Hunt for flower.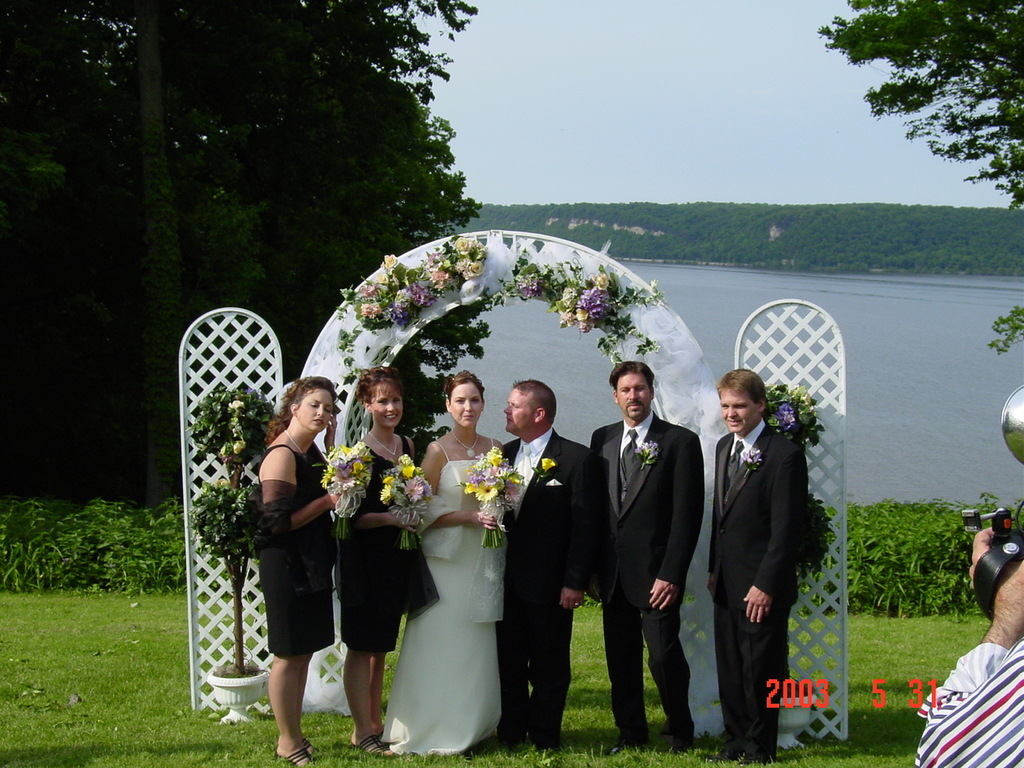
Hunted down at detection(636, 440, 659, 461).
